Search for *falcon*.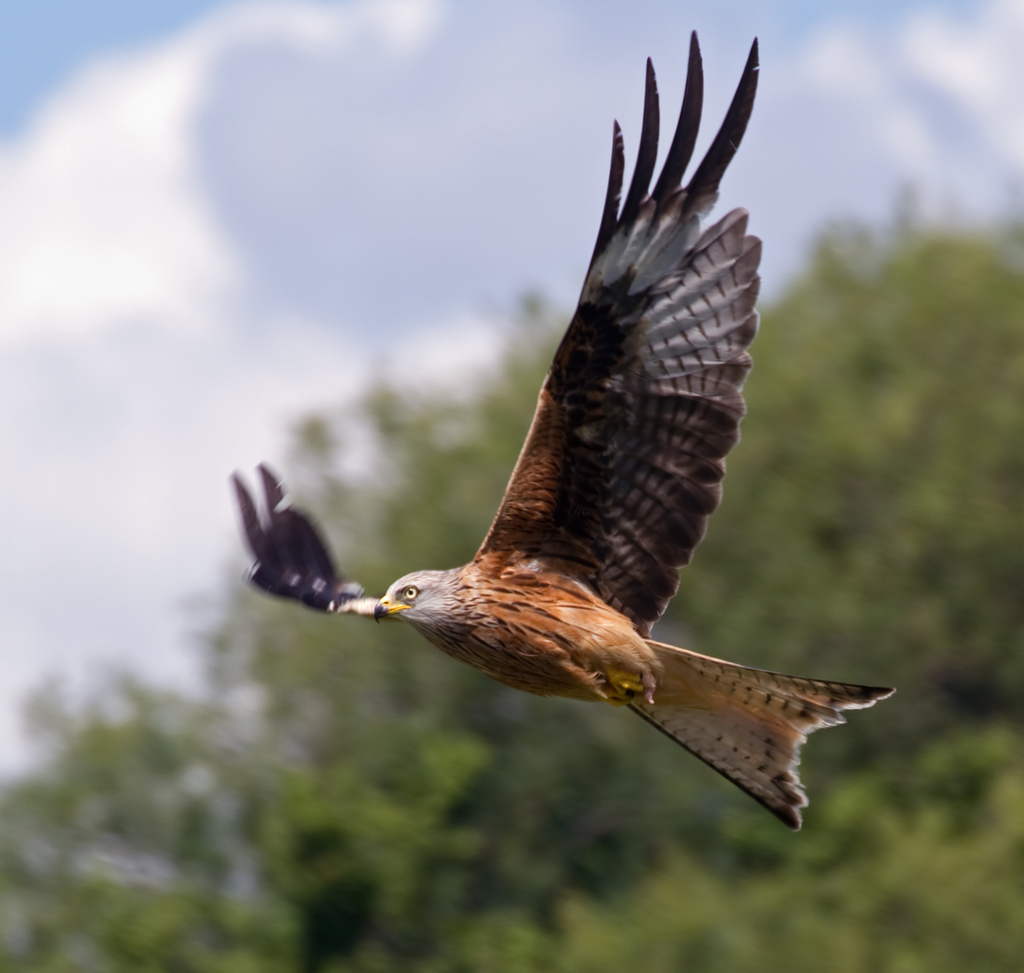
Found at box=[223, 20, 892, 832].
